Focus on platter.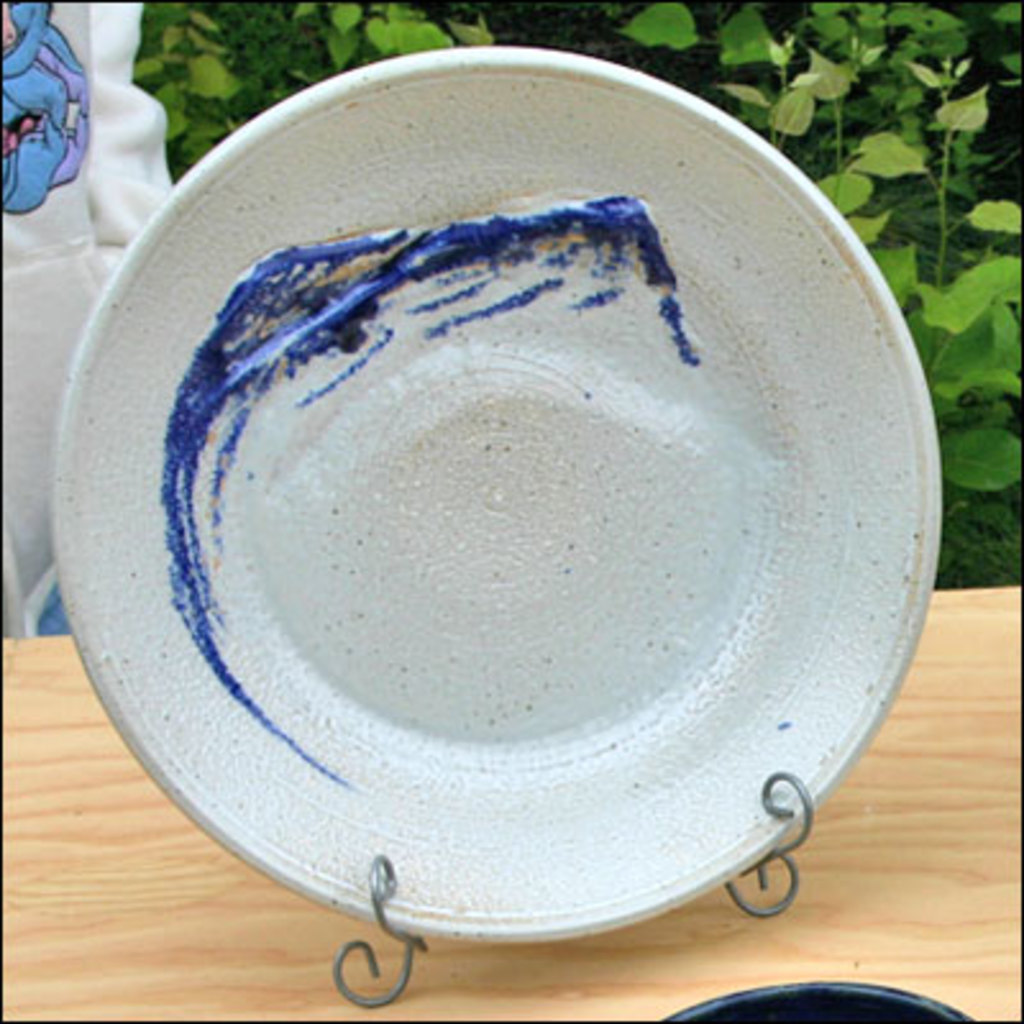
Focused at box=[51, 46, 940, 942].
